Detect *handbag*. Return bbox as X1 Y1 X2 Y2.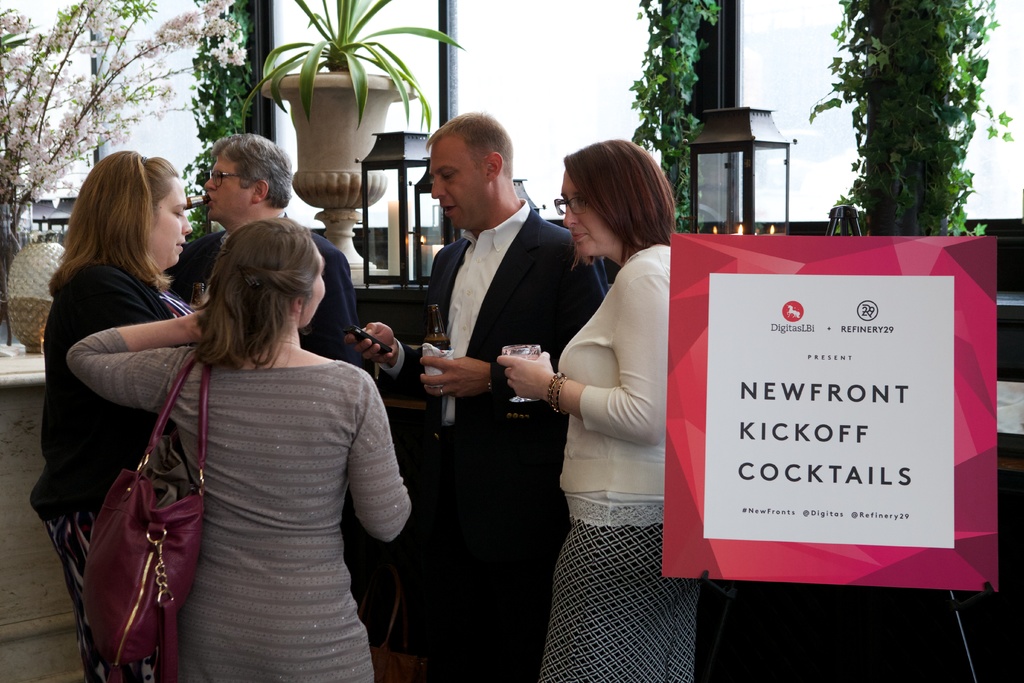
82 354 214 682.
